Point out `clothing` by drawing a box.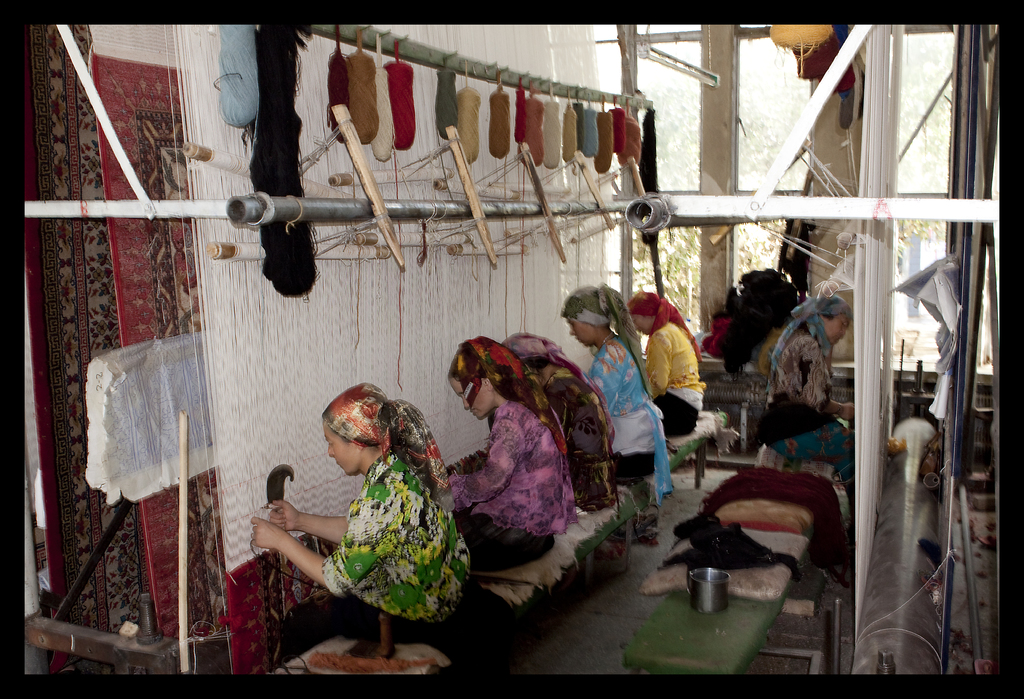
<bbox>255, 448, 471, 678</bbox>.
